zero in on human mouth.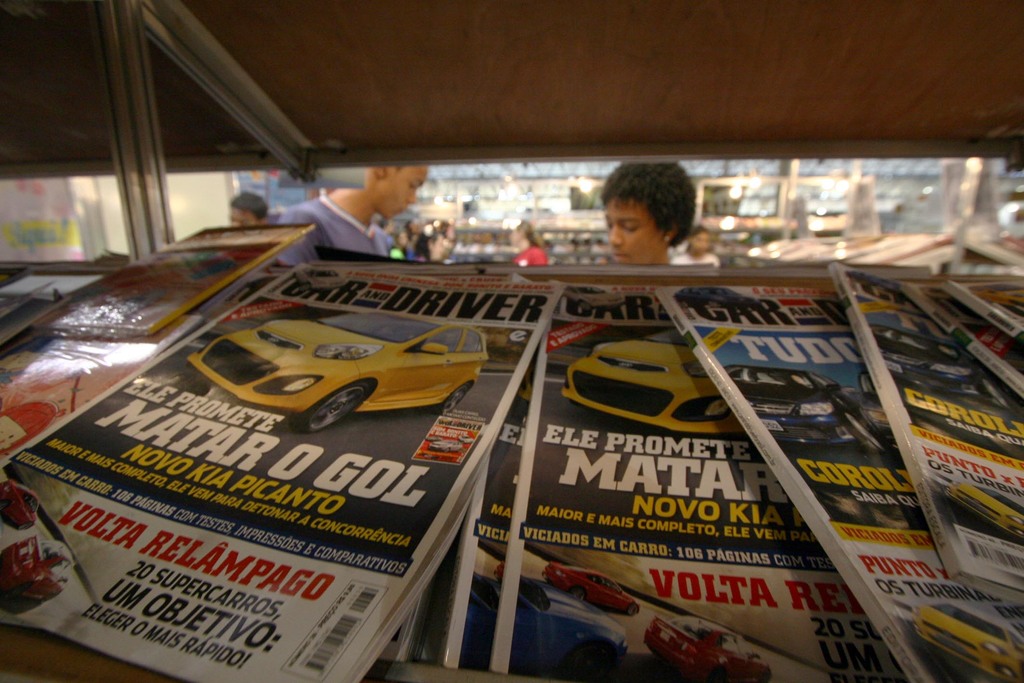
Zeroed in: 399:207:409:213.
